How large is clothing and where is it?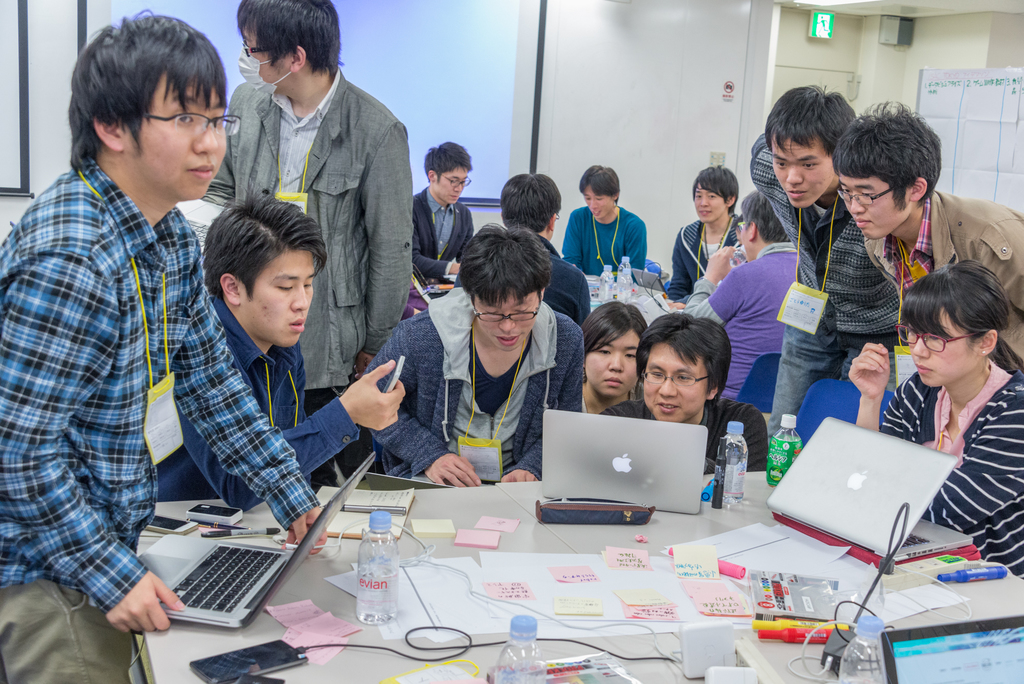
Bounding box: (742,132,853,432).
